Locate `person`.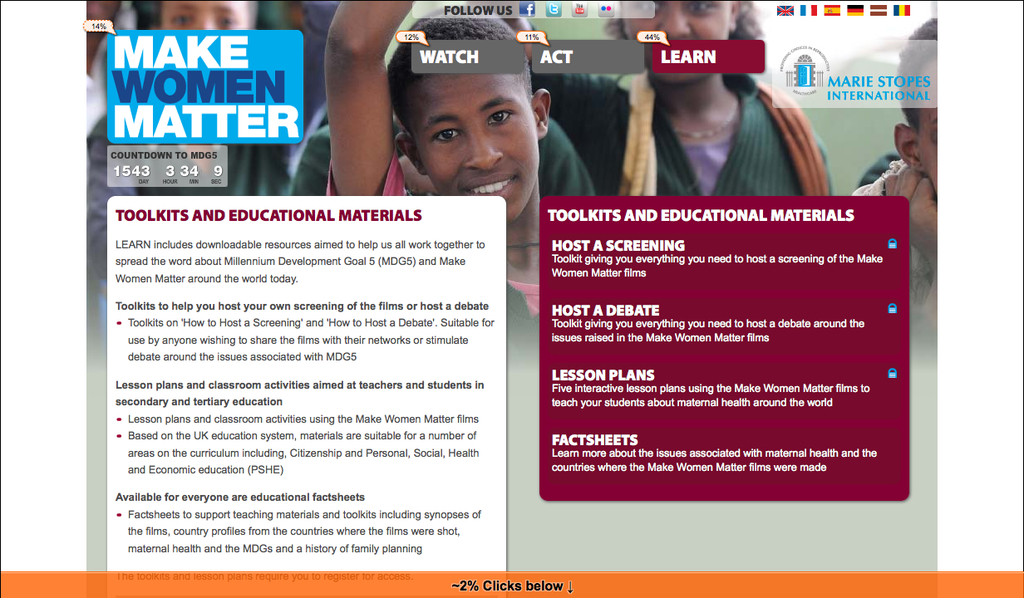
Bounding box: select_region(524, 0, 835, 212).
